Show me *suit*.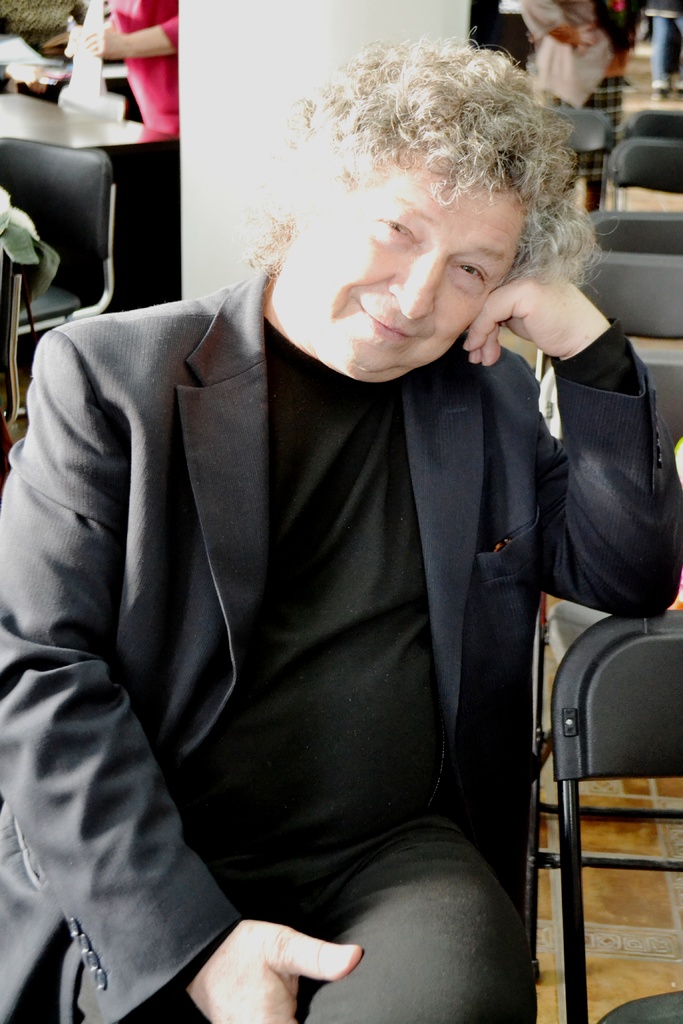
*suit* is here: <box>42,90,600,1018</box>.
